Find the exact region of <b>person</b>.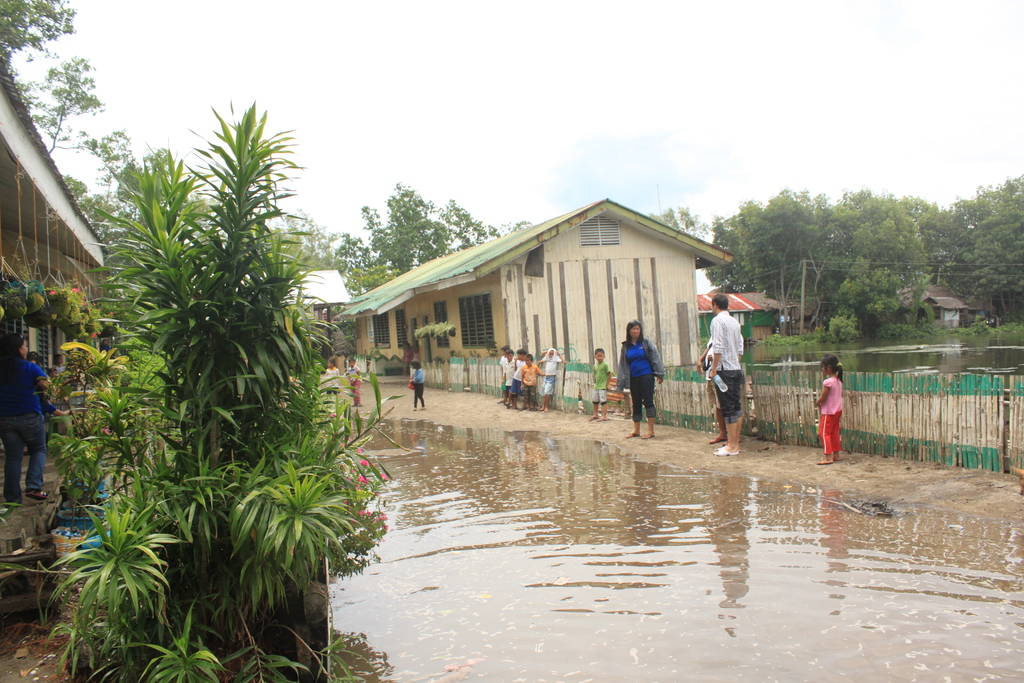
Exact region: select_region(501, 347, 519, 398).
